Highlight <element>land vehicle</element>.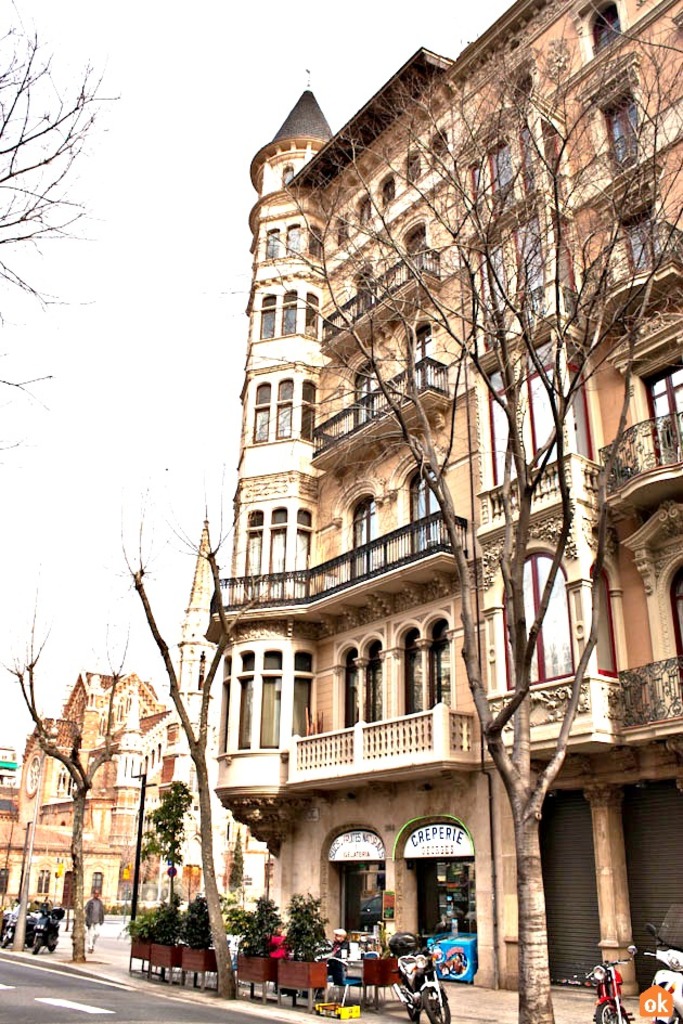
Highlighted region: <region>0, 904, 17, 949</region>.
